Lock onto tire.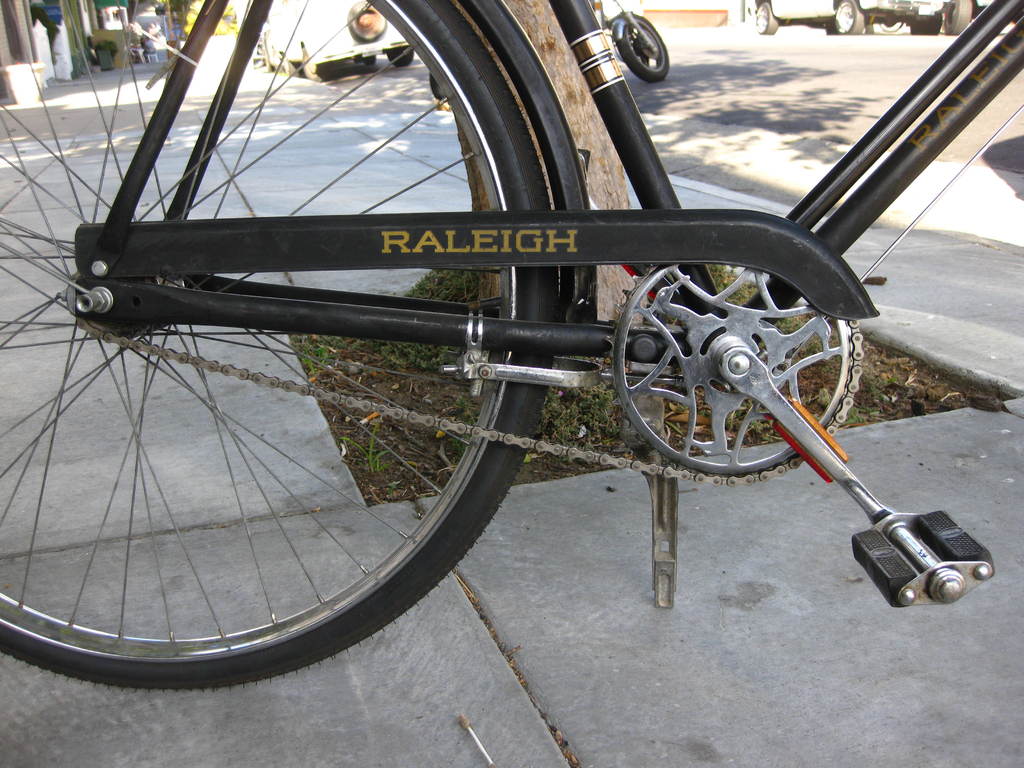
Locked: box(614, 13, 669, 82).
